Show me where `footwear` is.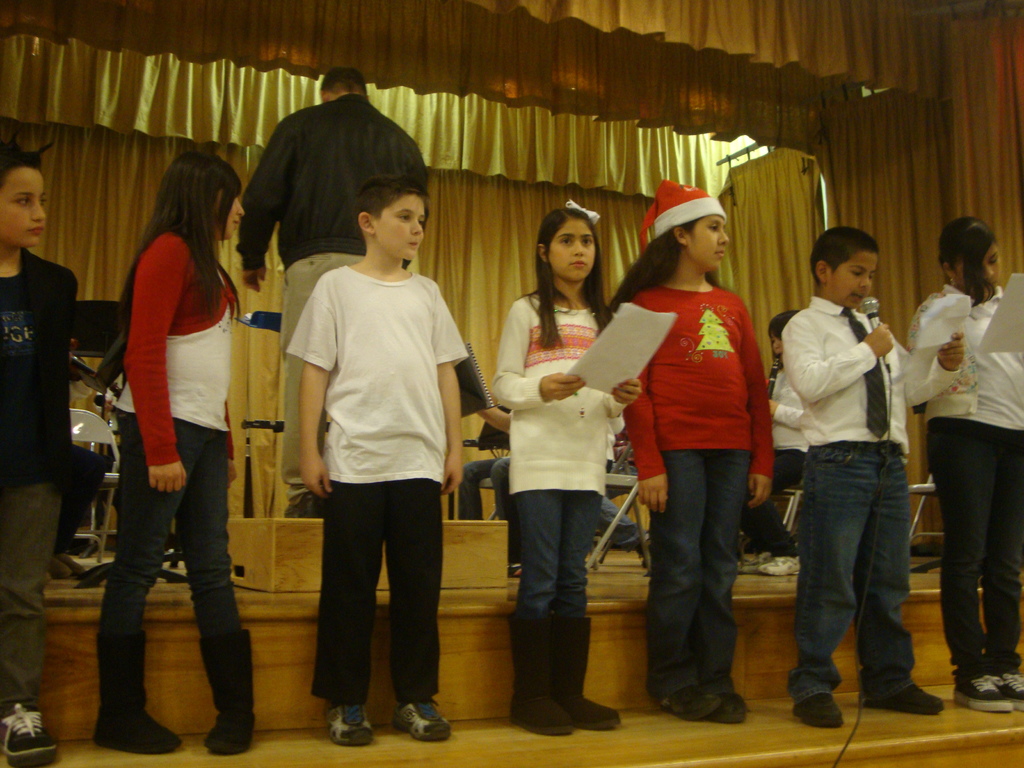
`footwear` is at BBox(865, 684, 943, 721).
